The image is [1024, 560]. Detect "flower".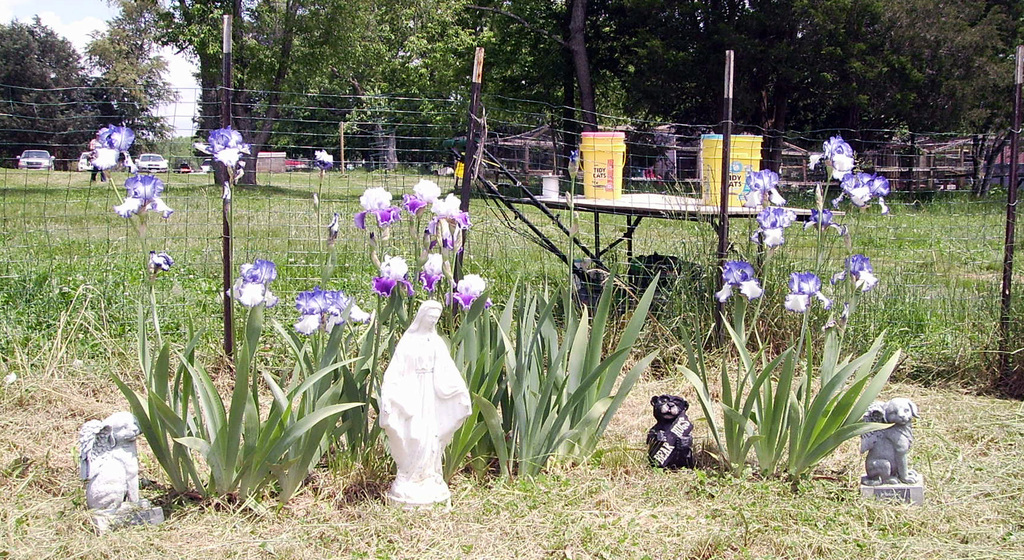
Detection: box(420, 253, 446, 290).
